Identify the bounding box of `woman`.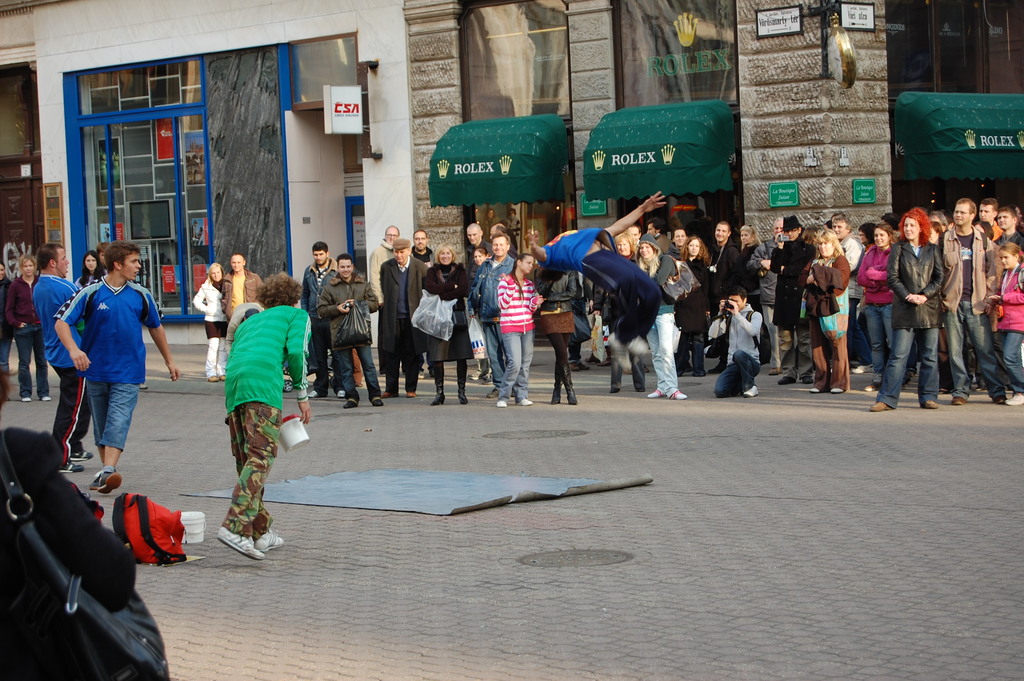
select_region(636, 231, 686, 398).
